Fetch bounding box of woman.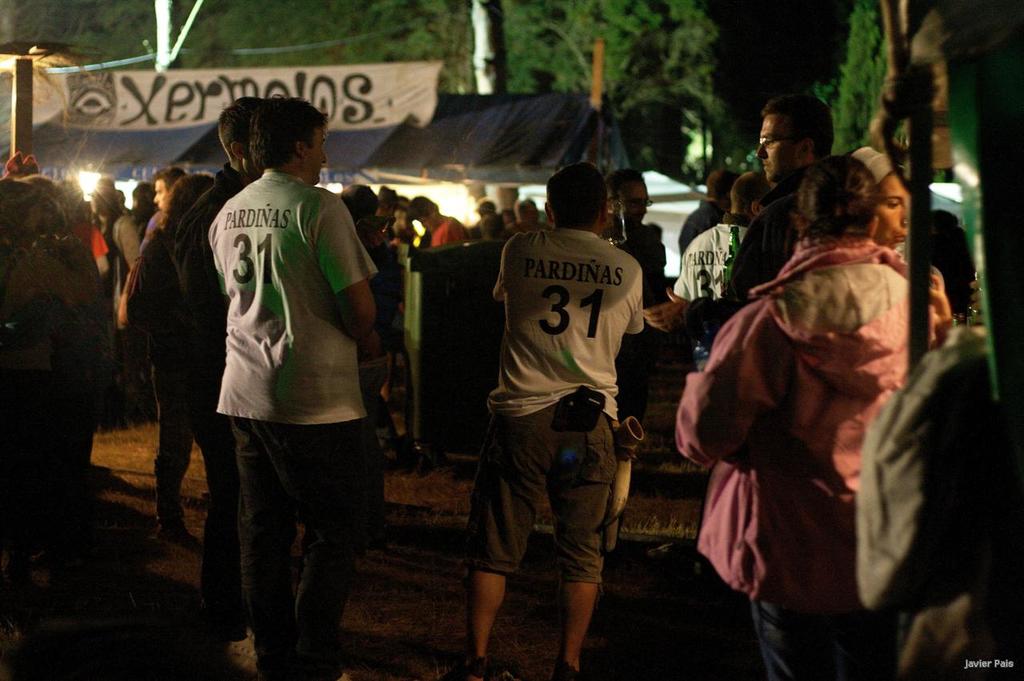
Bbox: l=855, t=146, r=953, b=347.
